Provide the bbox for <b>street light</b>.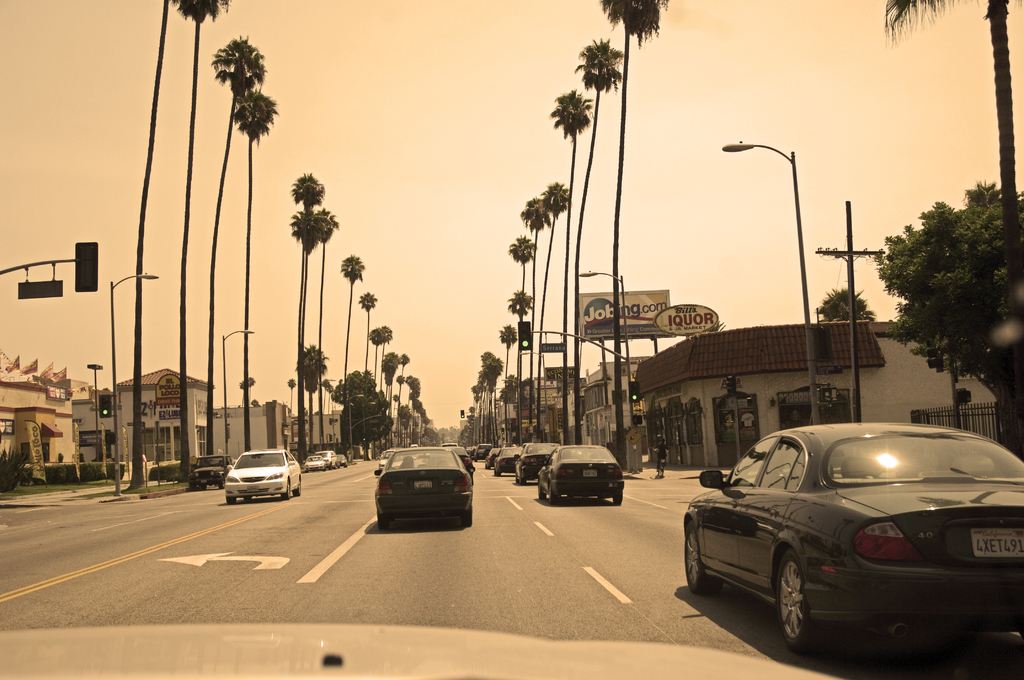
361:397:380:460.
